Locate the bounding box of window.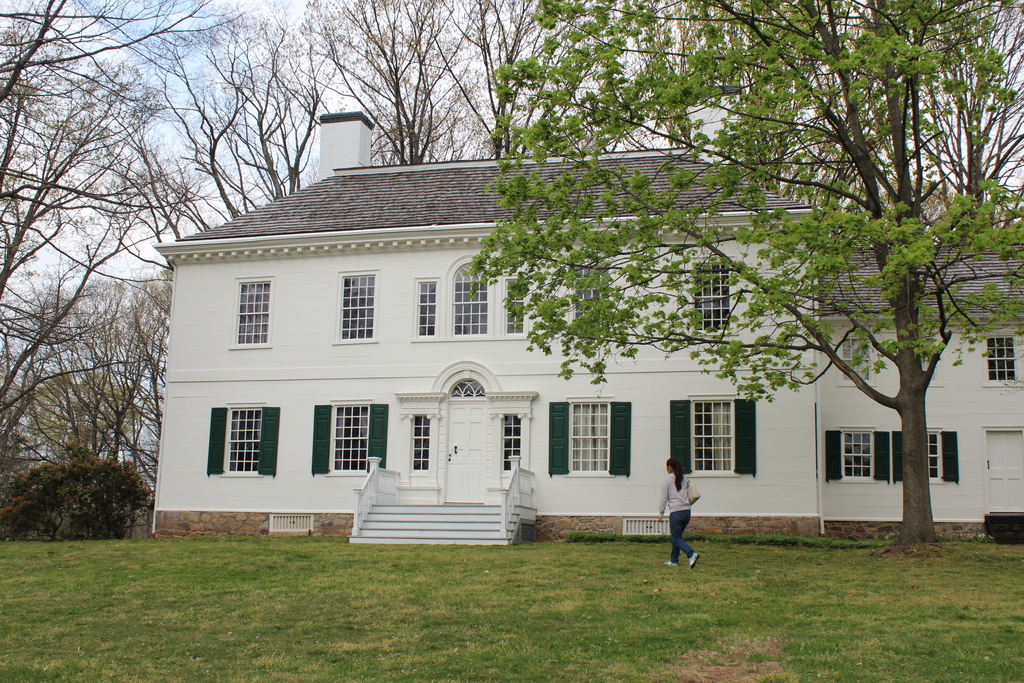
Bounding box: locate(446, 266, 497, 341).
